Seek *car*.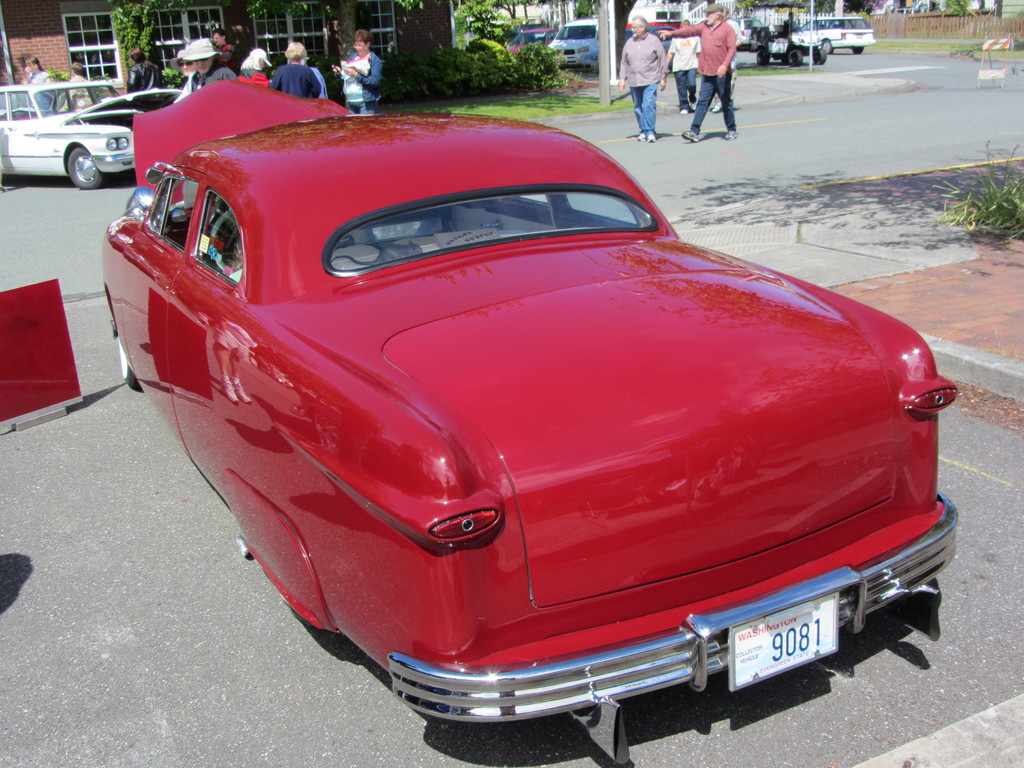
region(1, 82, 181, 192).
